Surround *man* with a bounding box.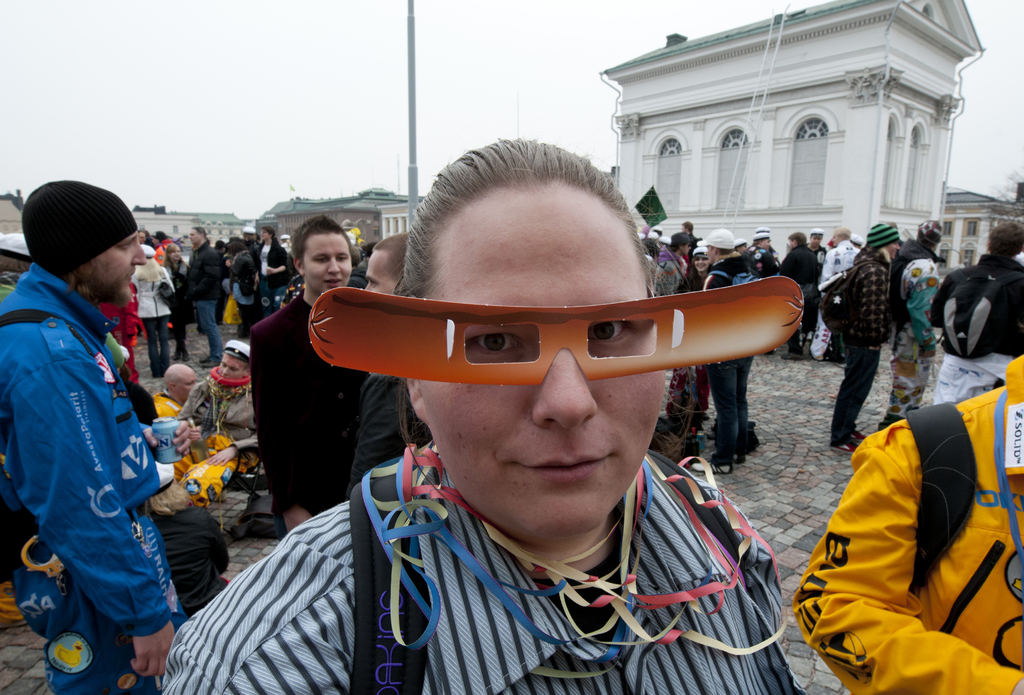
<bbox>781, 347, 1023, 694</bbox>.
